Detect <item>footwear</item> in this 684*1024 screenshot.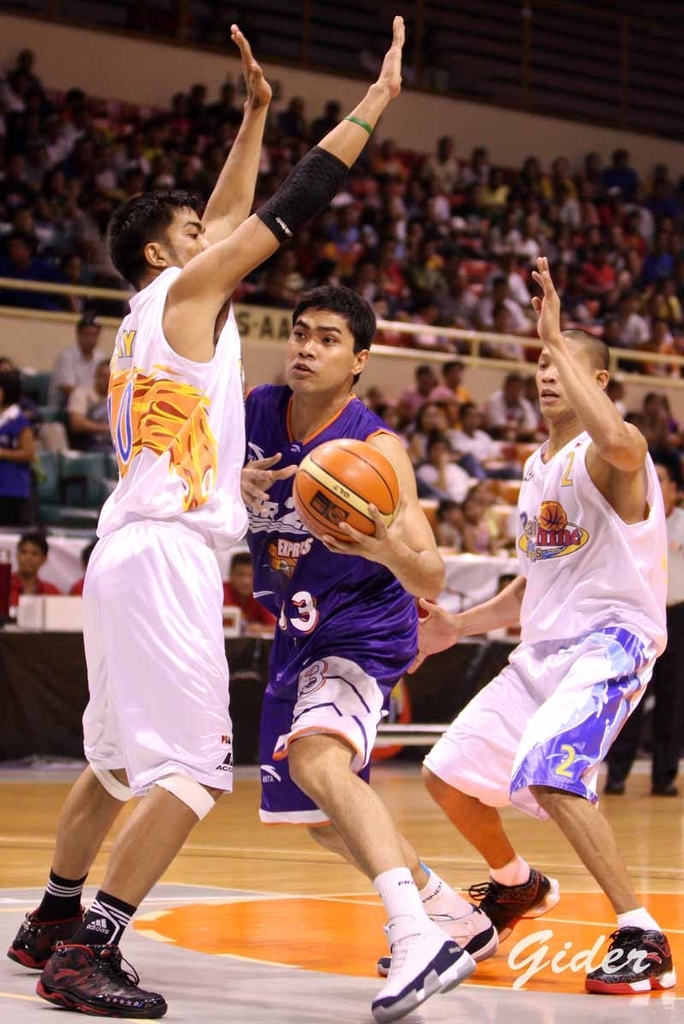
Detection: 4/898/139/981.
